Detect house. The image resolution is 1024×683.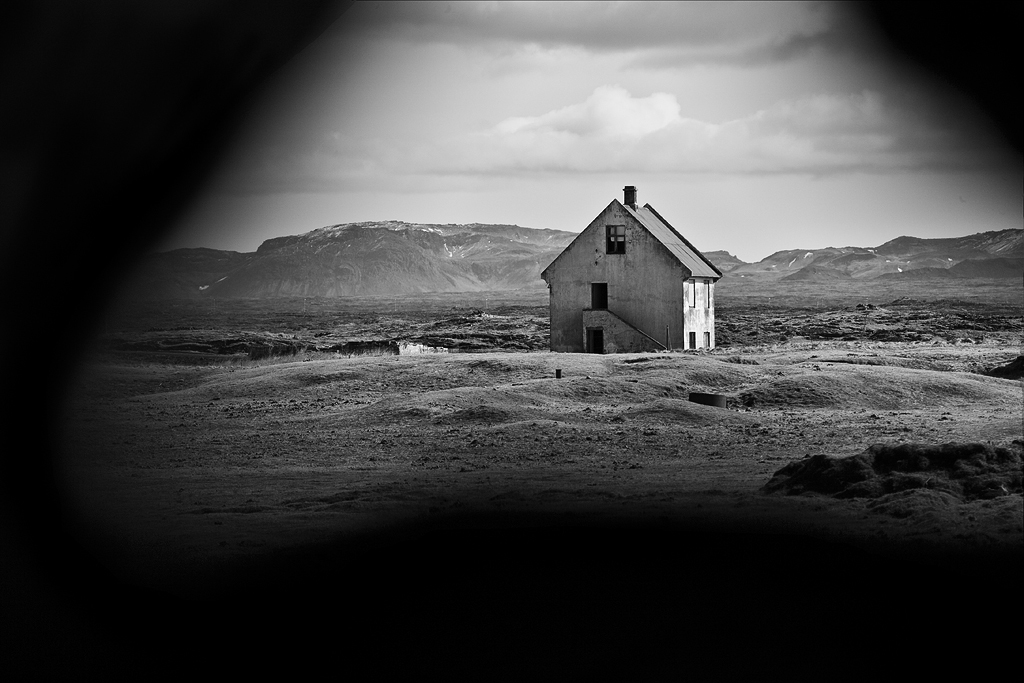
[left=545, top=171, right=729, bottom=357].
